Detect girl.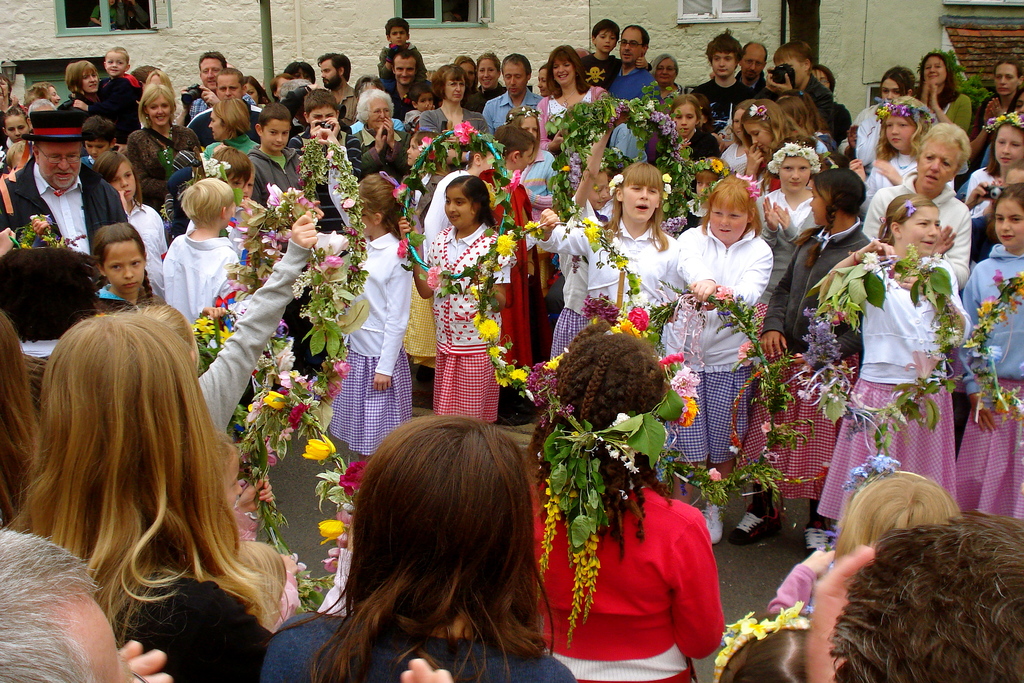
Detected at box(206, 427, 298, 635).
